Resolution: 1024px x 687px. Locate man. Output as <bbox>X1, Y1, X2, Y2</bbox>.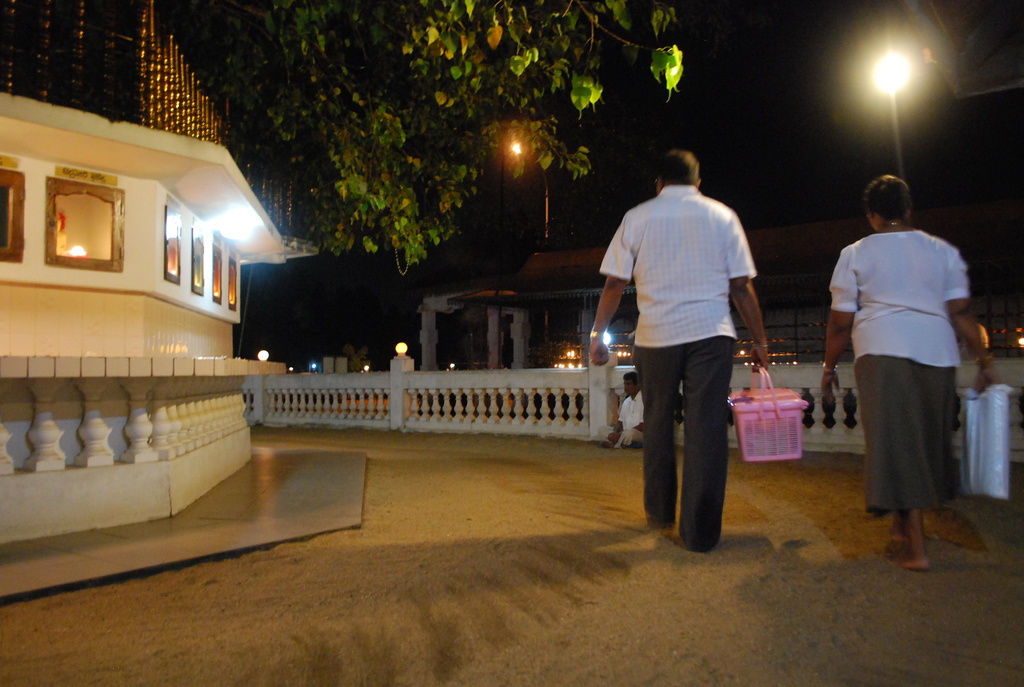
<bbox>600, 139, 776, 554</bbox>.
